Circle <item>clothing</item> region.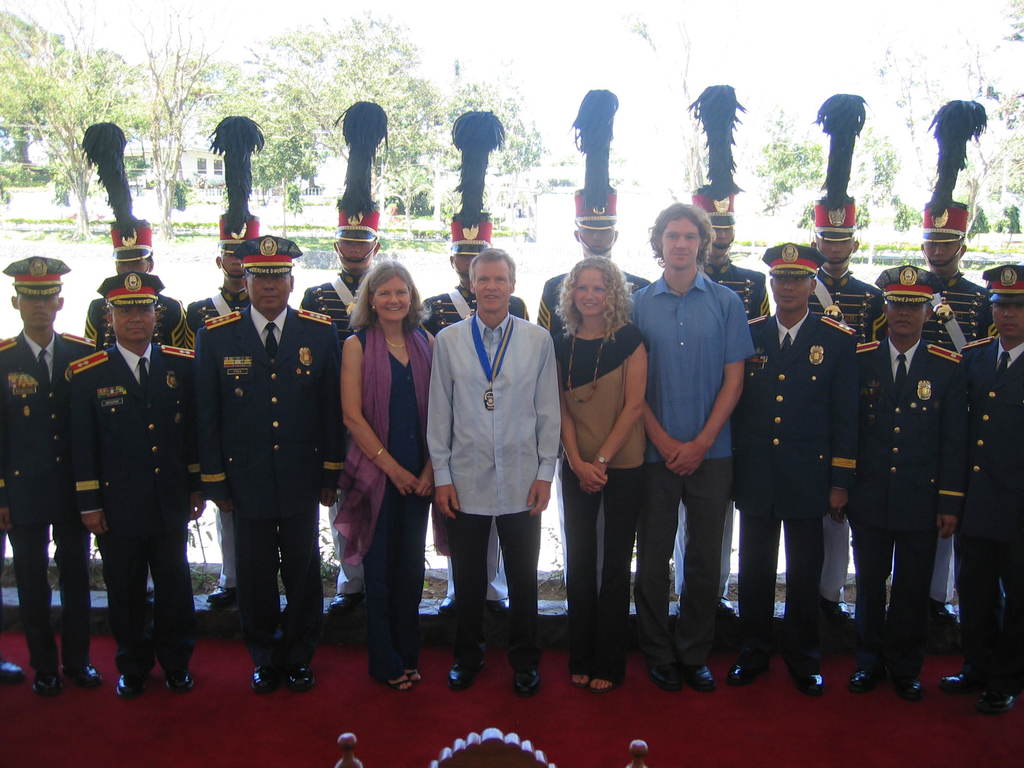
Region: [x1=670, y1=230, x2=771, y2=602].
